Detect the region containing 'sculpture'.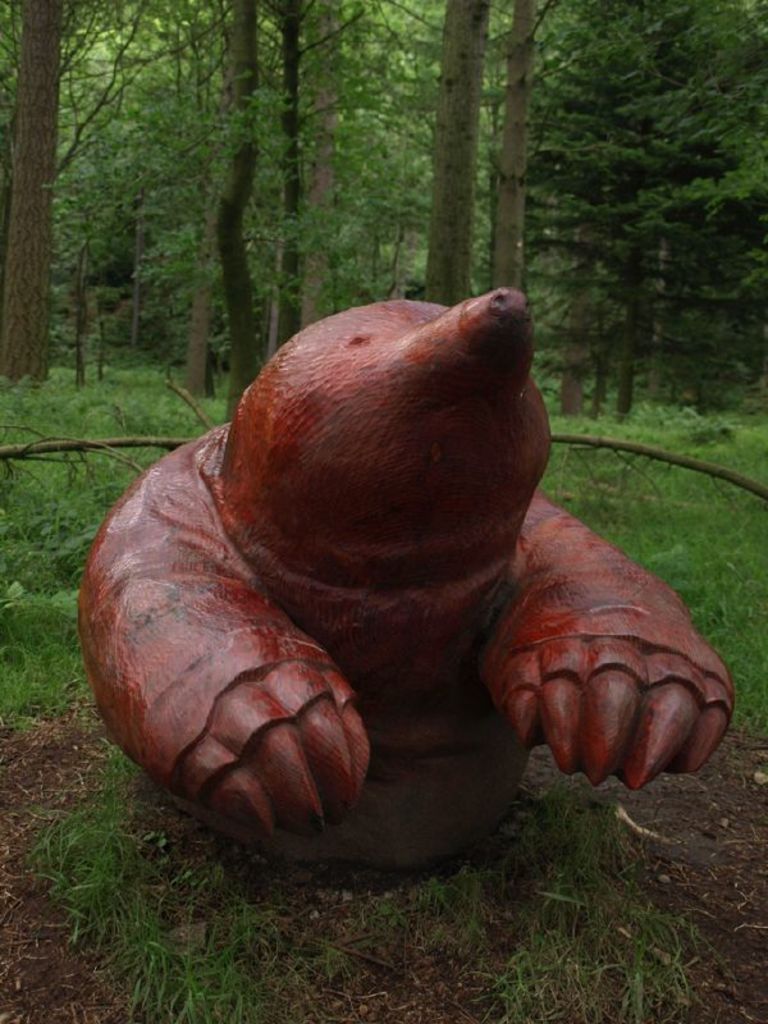
(left=77, top=284, right=736, bottom=892).
